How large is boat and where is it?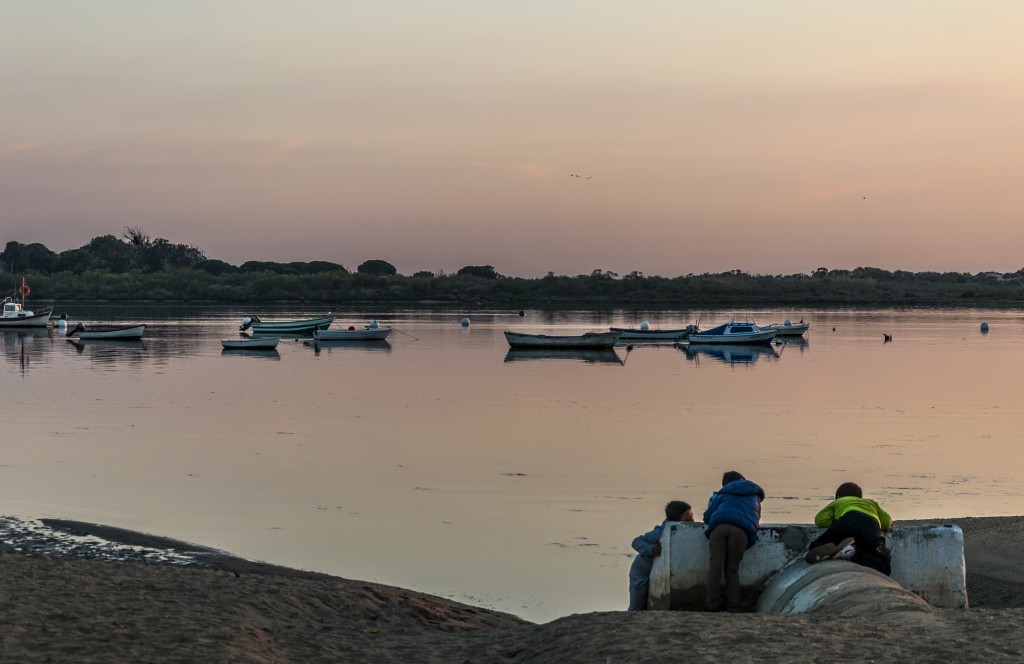
Bounding box: 313/319/393/341.
